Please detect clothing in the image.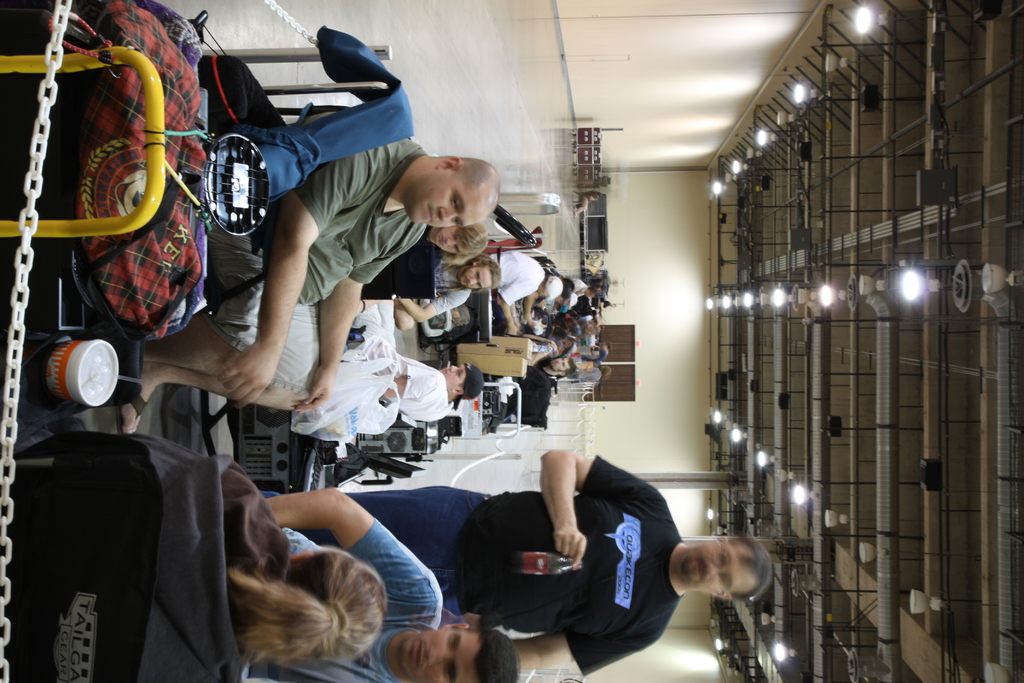
region(296, 142, 428, 306).
